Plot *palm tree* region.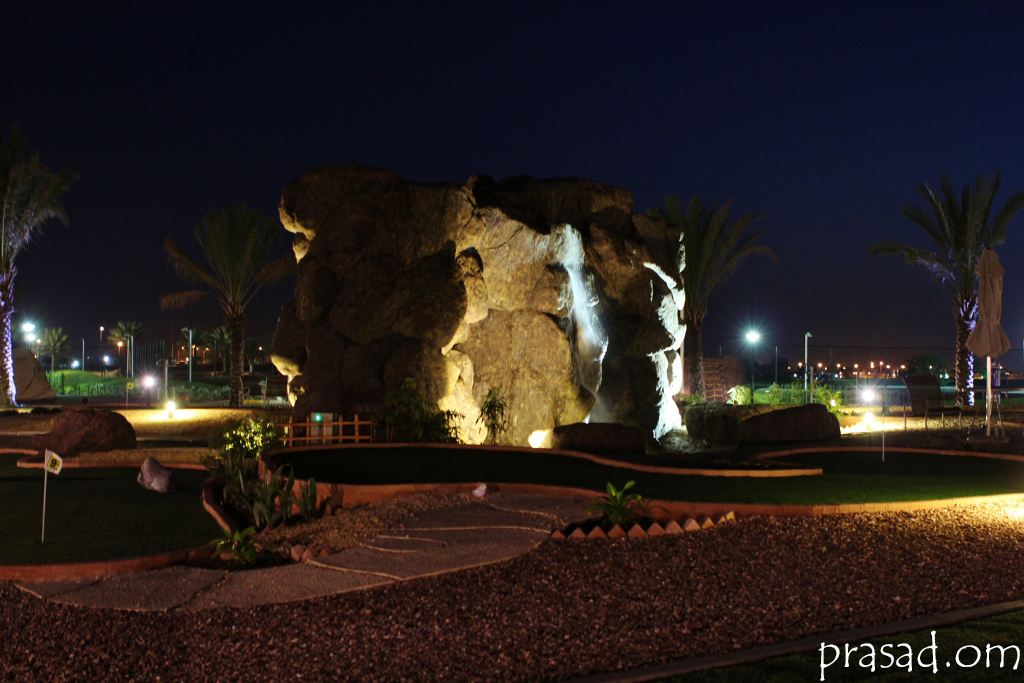
Plotted at <box>164,195,285,419</box>.
